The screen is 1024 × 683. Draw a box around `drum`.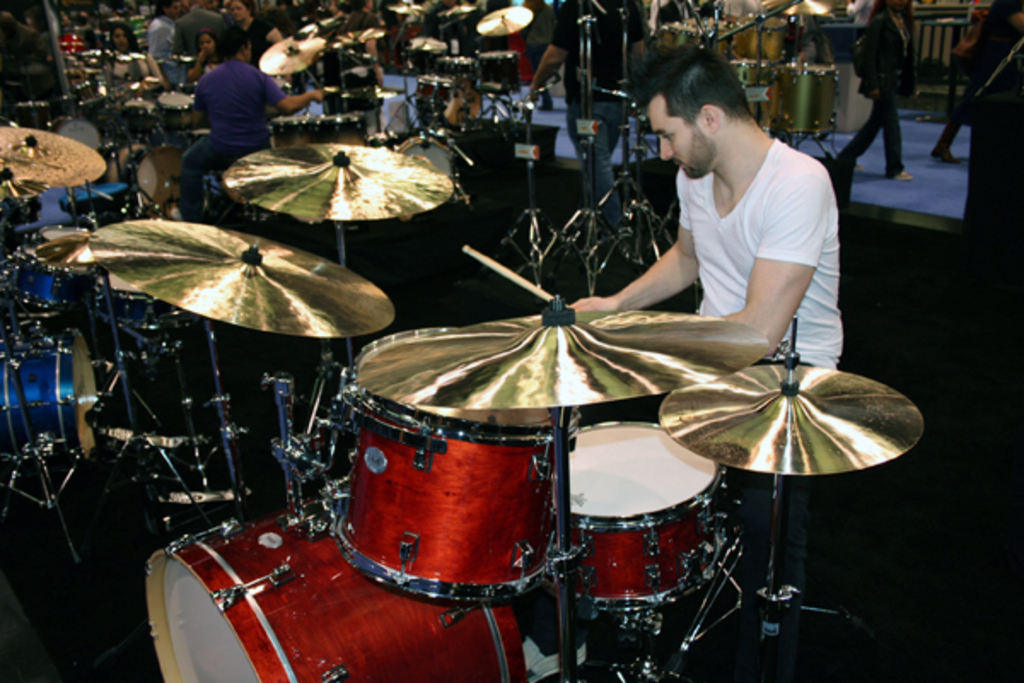
(143, 509, 522, 681).
